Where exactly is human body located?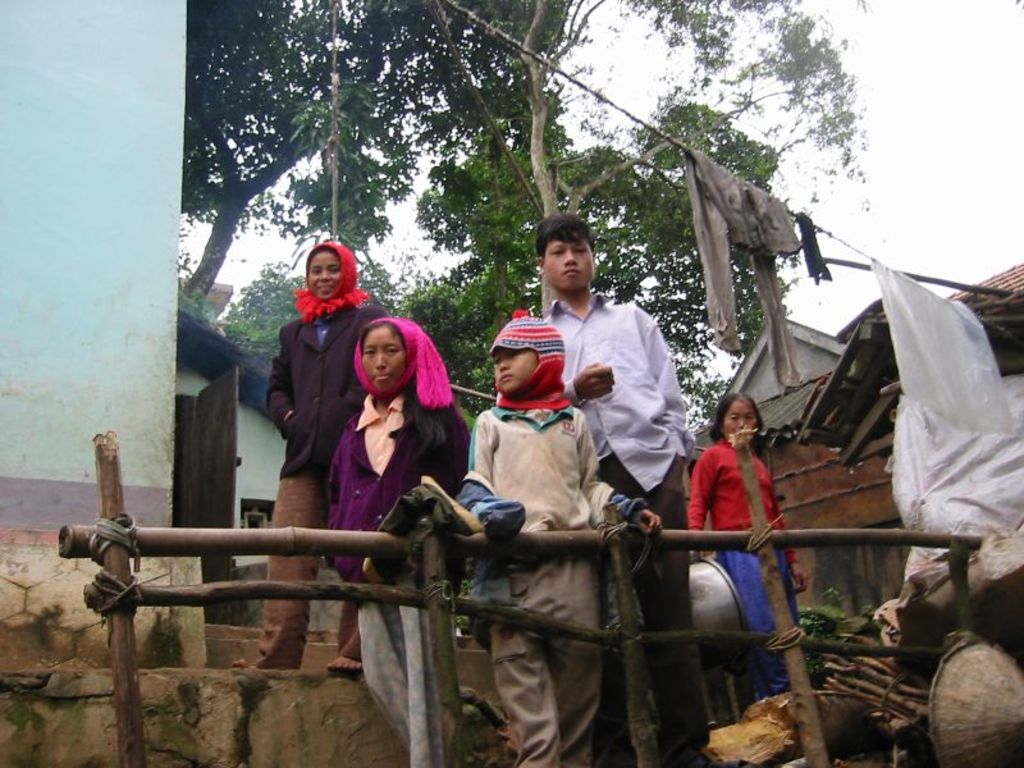
Its bounding box is BBox(678, 393, 819, 666).
